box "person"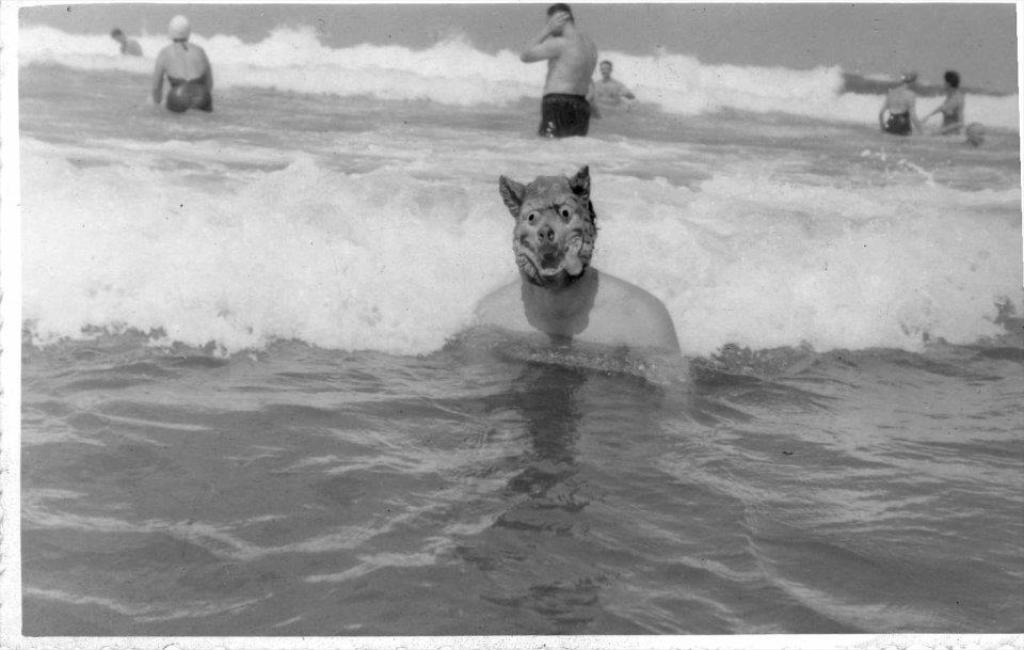
<box>921,65,963,137</box>
